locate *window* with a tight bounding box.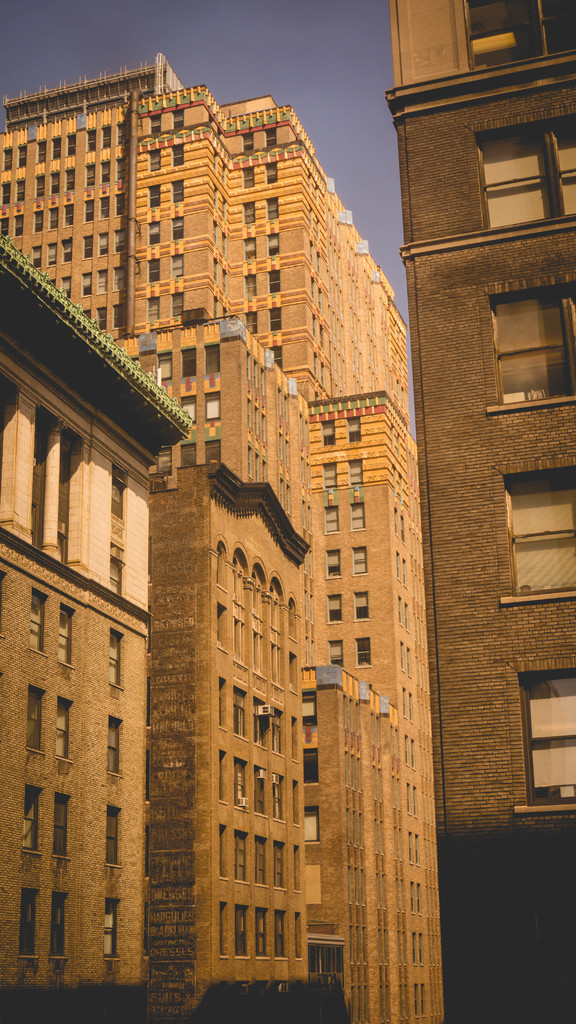
{"x1": 348, "y1": 497, "x2": 365, "y2": 529}.
